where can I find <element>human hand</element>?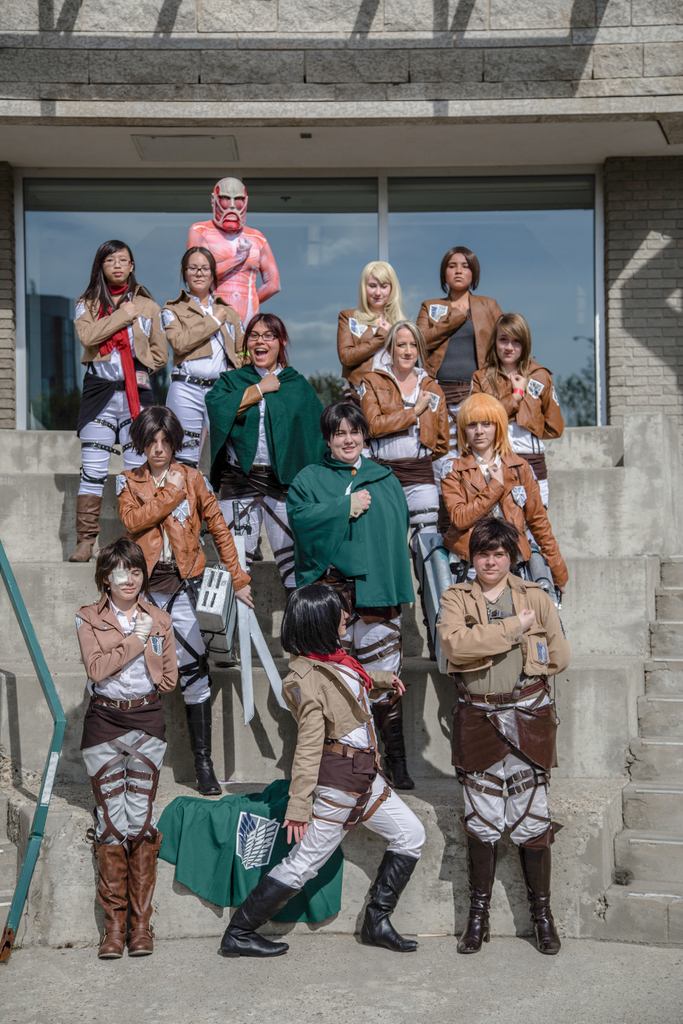
You can find it at 278,815,306,850.
